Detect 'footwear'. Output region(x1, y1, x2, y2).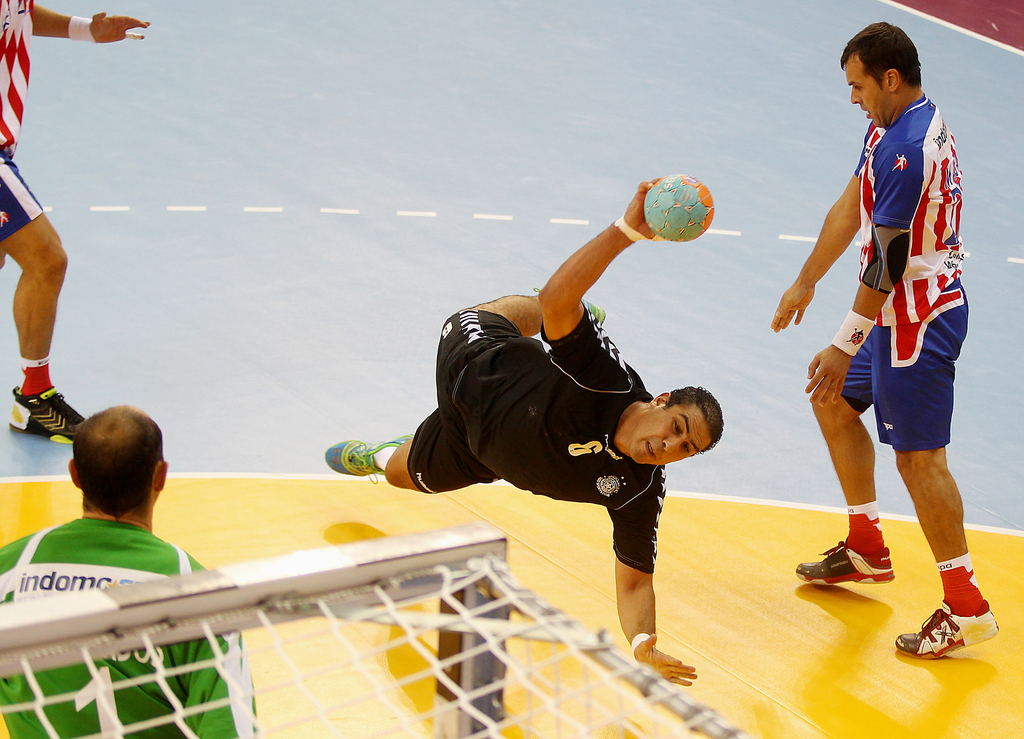
region(890, 600, 999, 659).
